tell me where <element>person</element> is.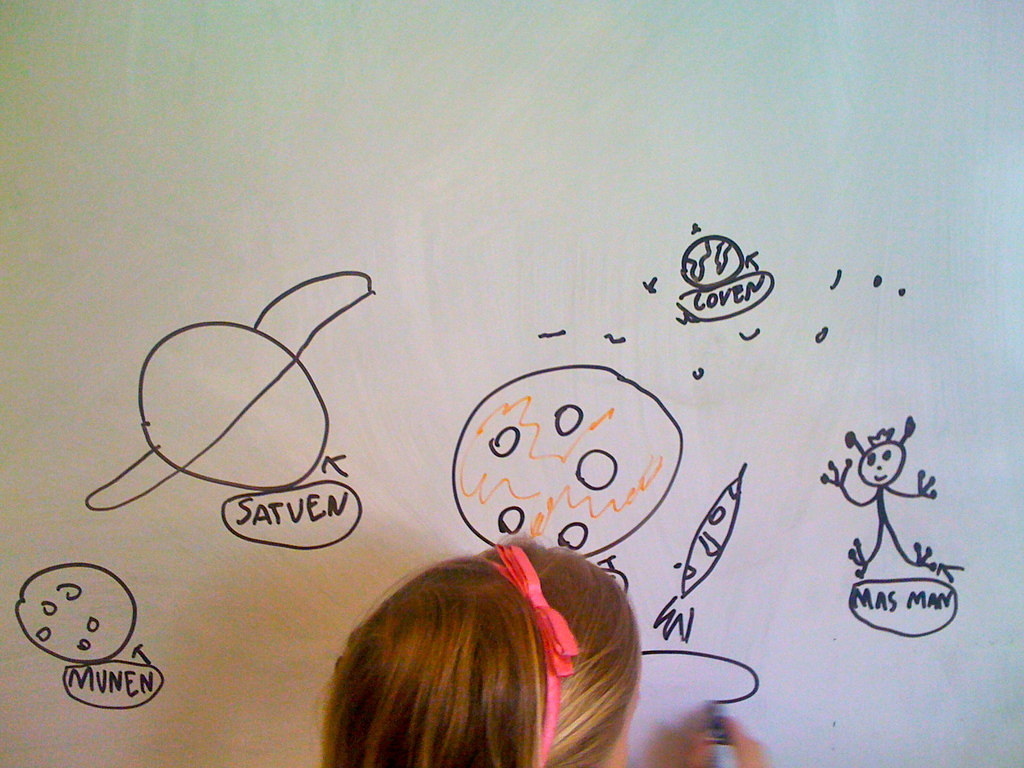
<element>person</element> is at region(322, 532, 662, 734).
